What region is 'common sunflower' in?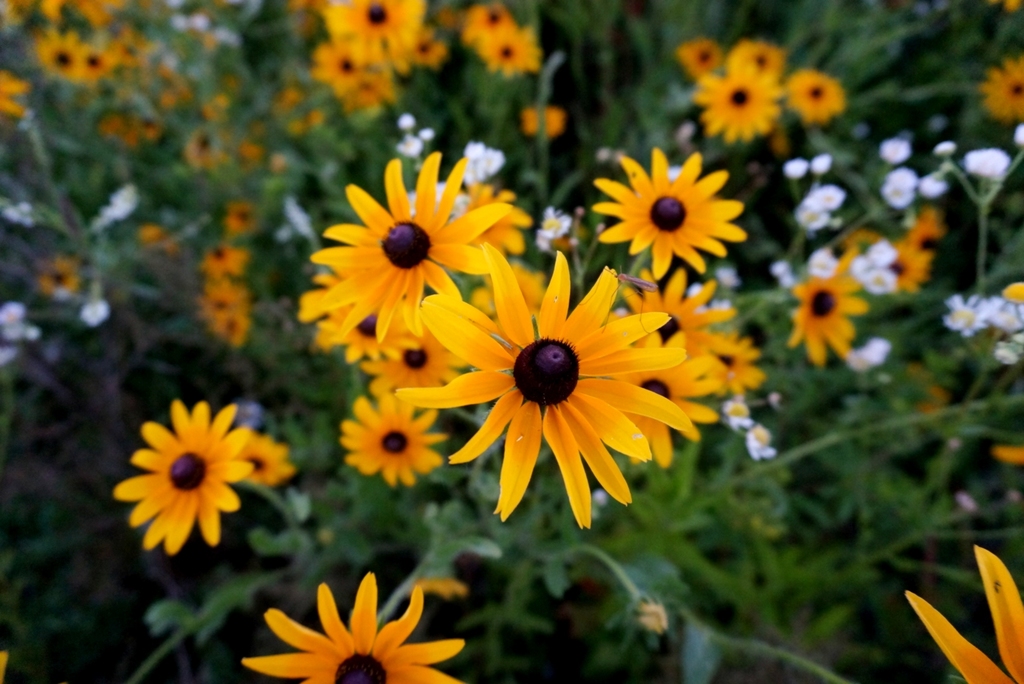
locate(118, 402, 249, 556).
